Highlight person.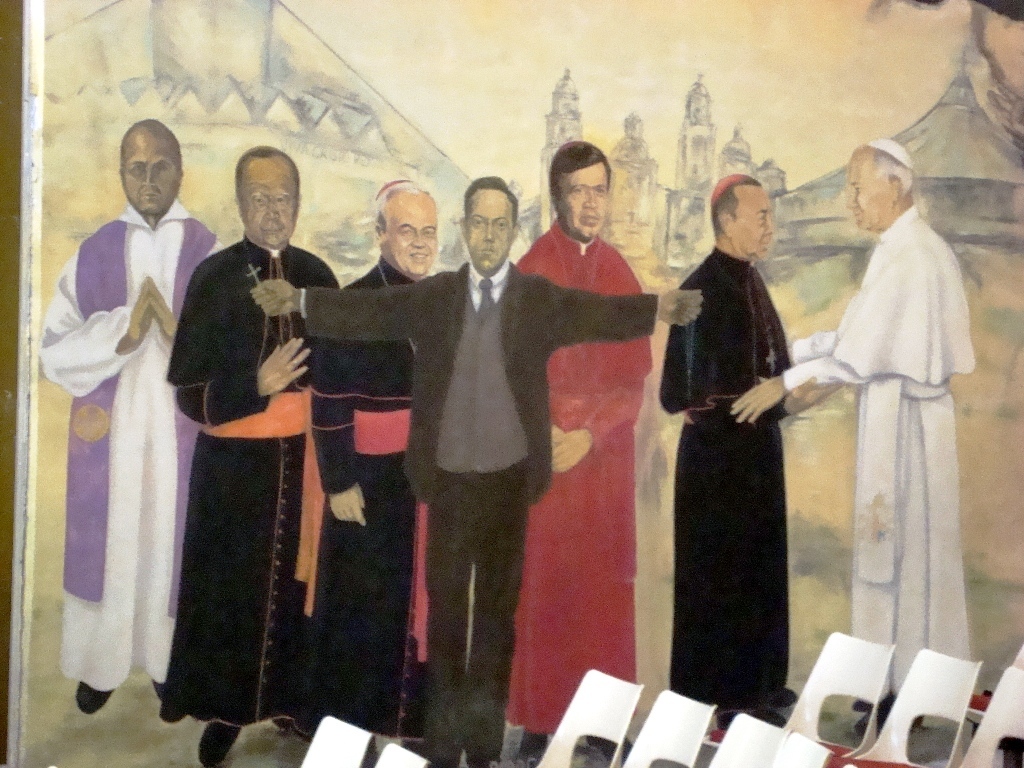
Highlighted region: 165, 143, 337, 765.
